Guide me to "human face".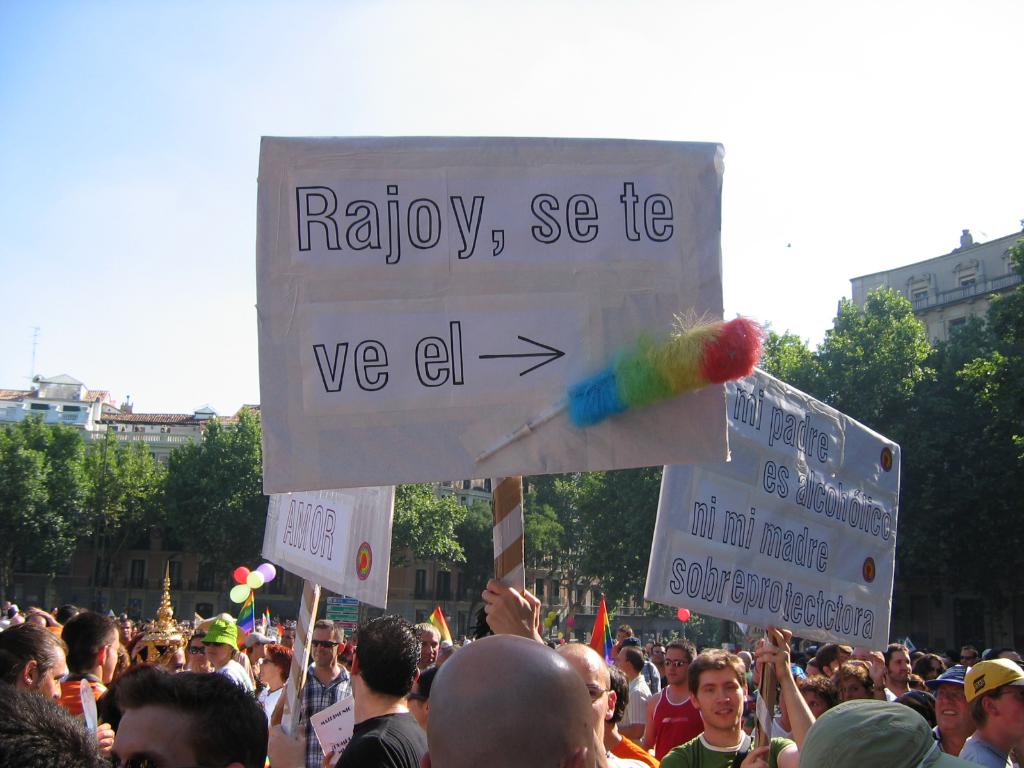
Guidance: crop(257, 650, 275, 677).
